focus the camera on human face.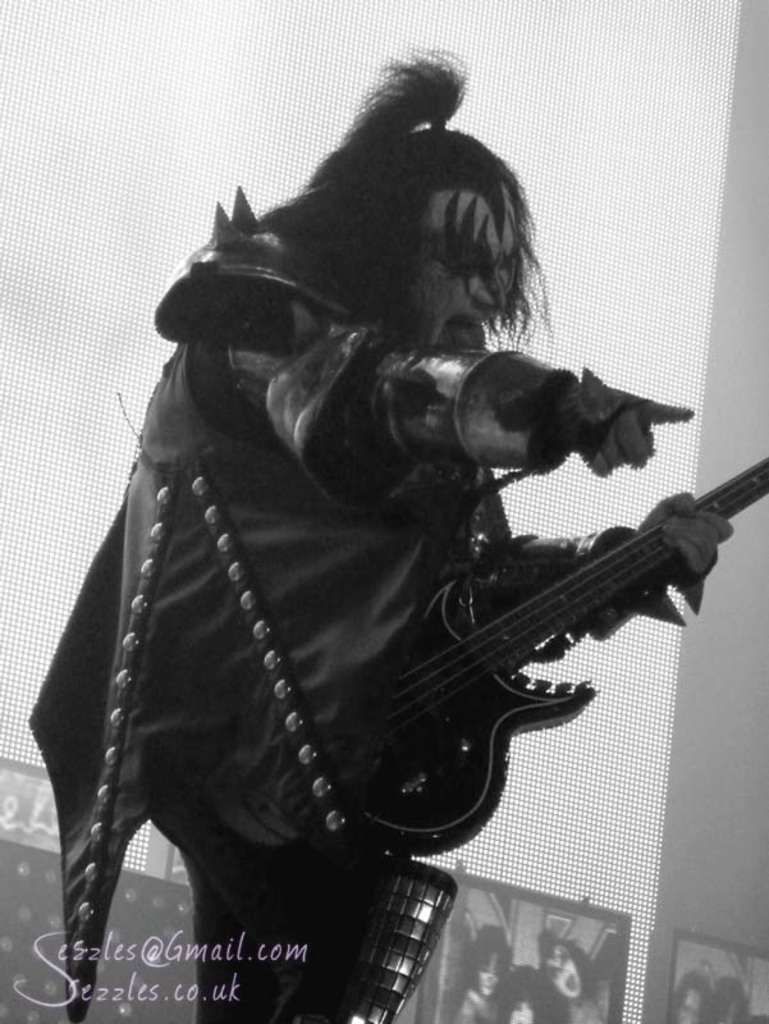
Focus region: left=406, top=193, right=525, bottom=356.
